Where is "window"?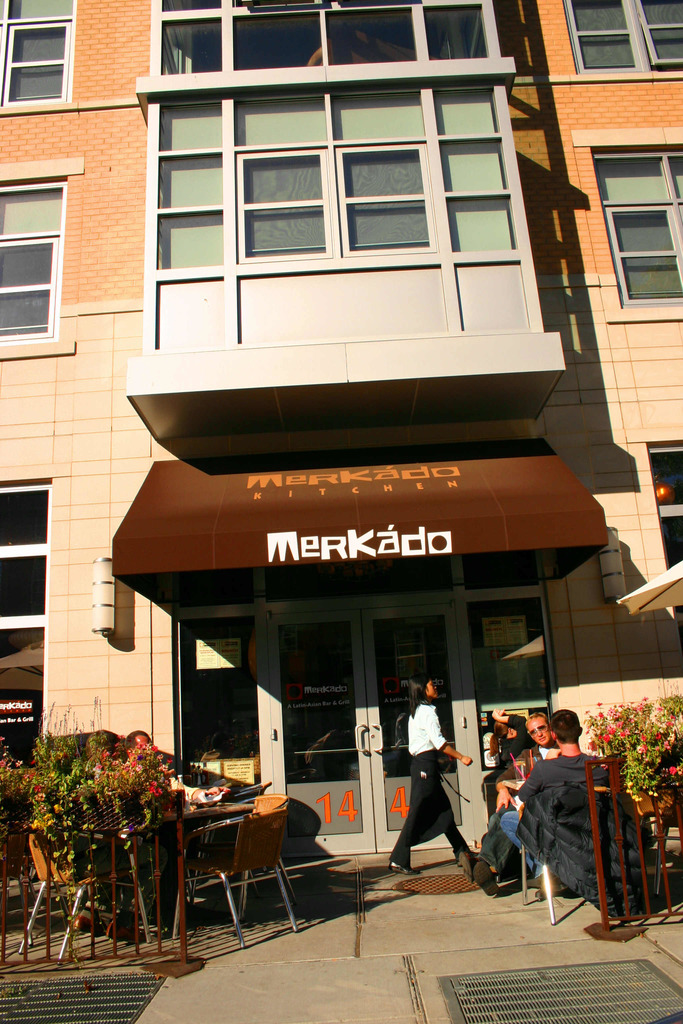
region(0, 481, 53, 729).
